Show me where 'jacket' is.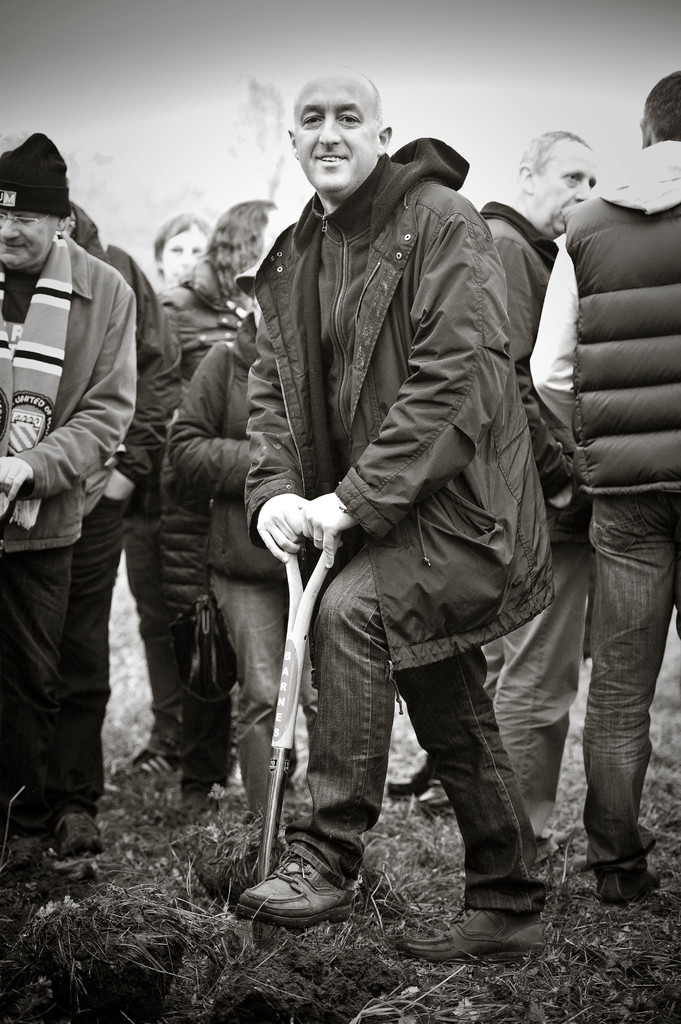
'jacket' is at bbox(239, 136, 552, 713).
